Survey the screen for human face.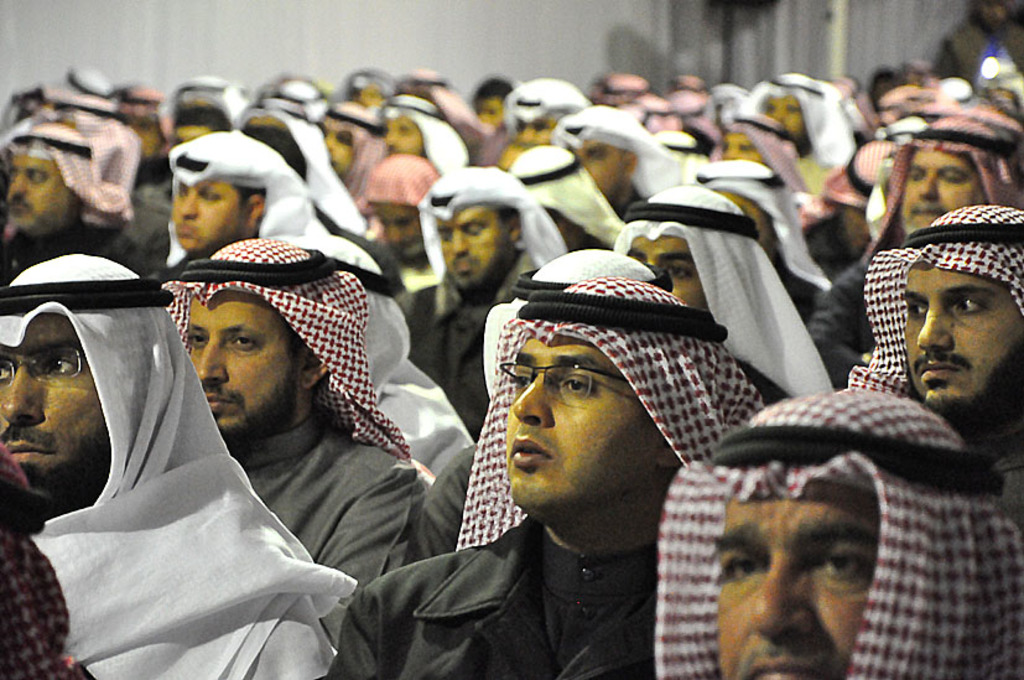
Survey found: bbox=(895, 150, 986, 239).
